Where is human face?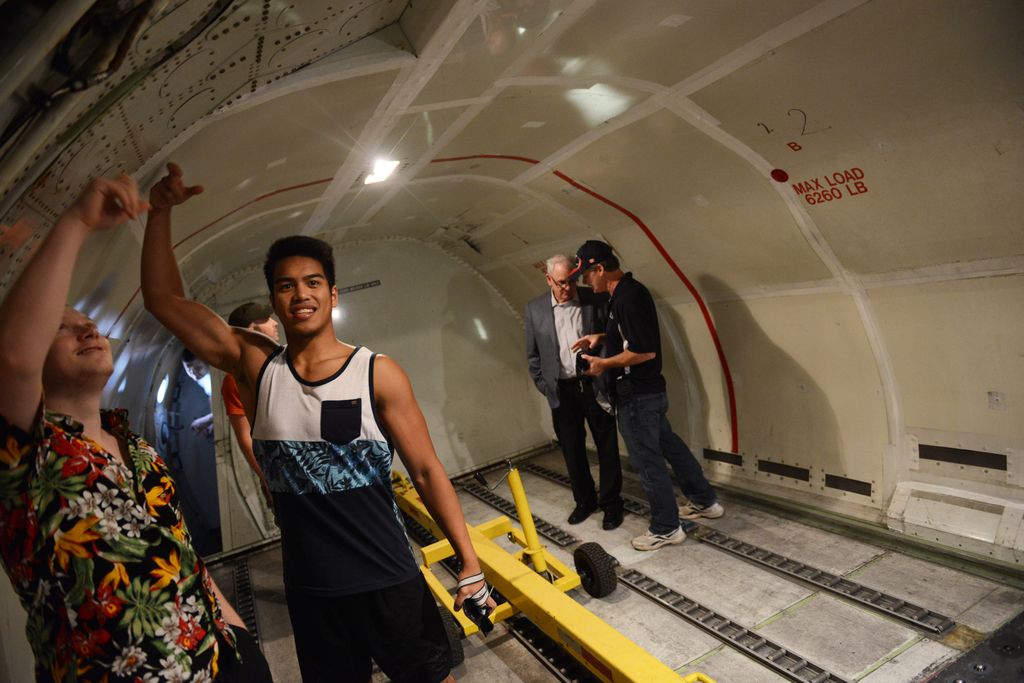
274 259 332 333.
